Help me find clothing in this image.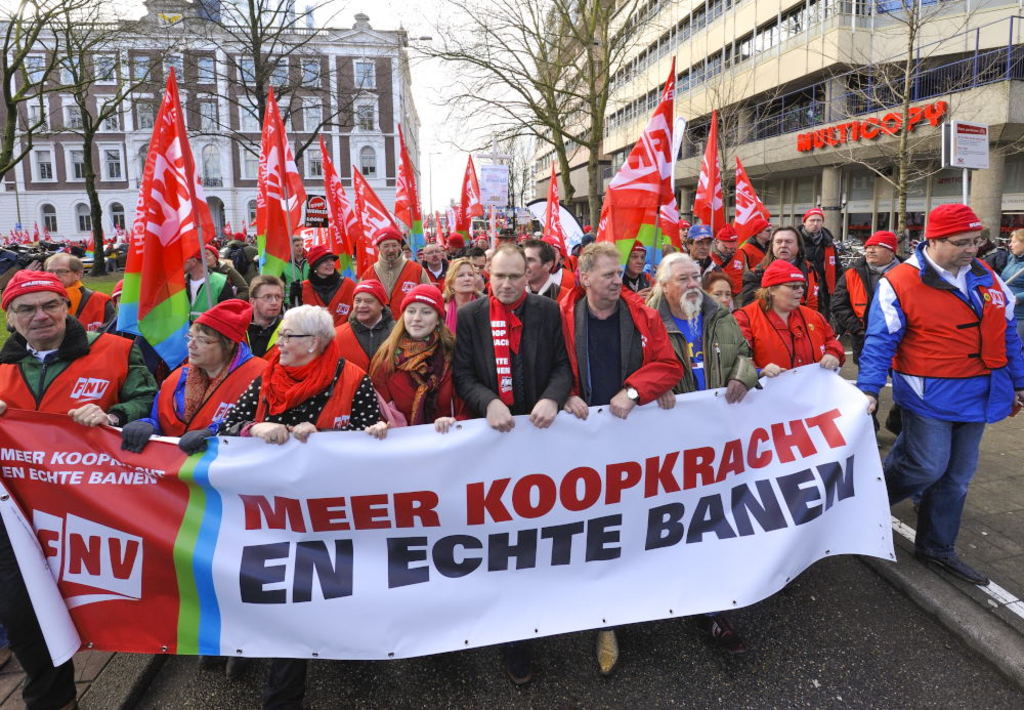
Found it: crop(645, 296, 749, 380).
